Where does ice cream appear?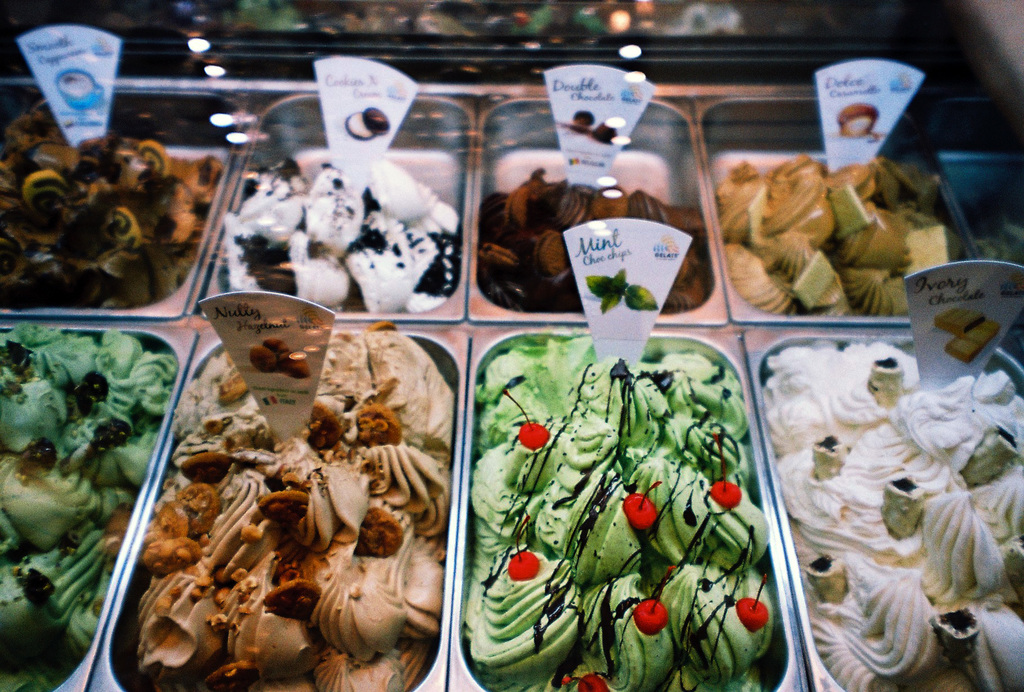
Appears at bbox(468, 163, 710, 315).
